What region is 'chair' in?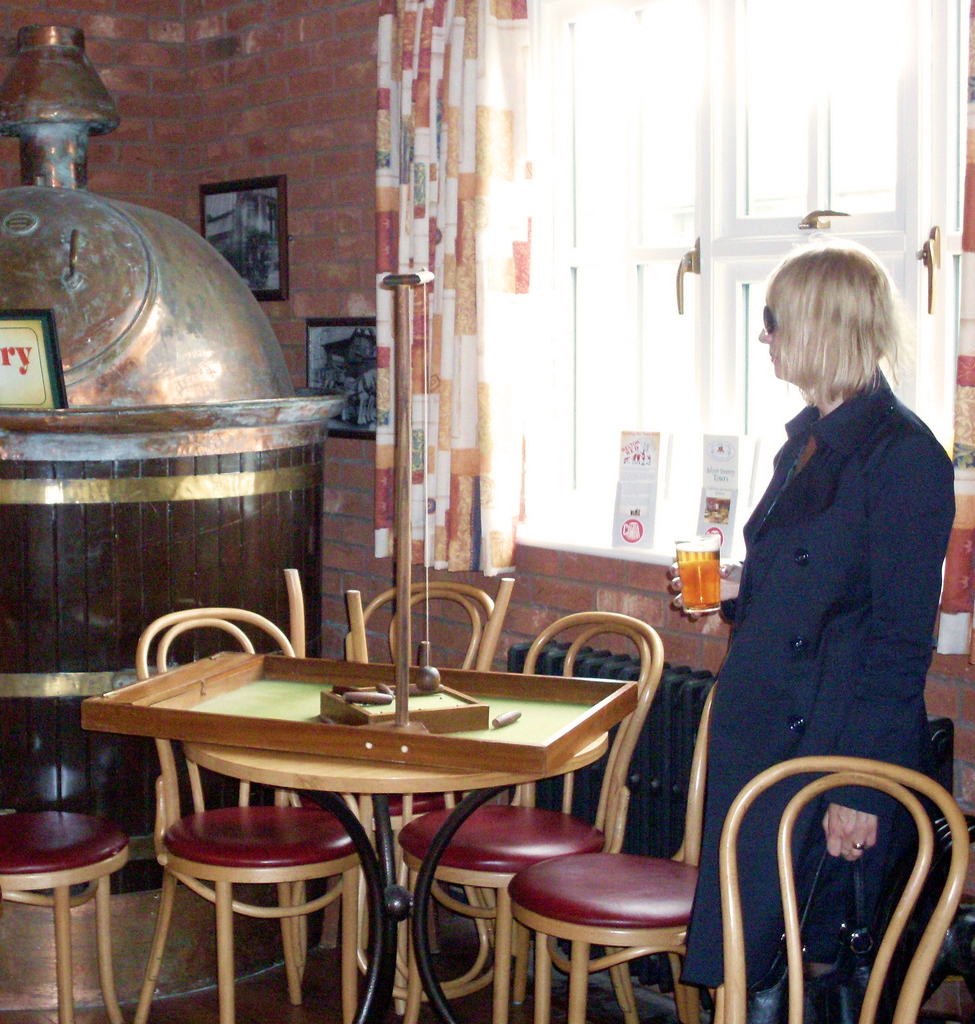
(341,573,515,1018).
